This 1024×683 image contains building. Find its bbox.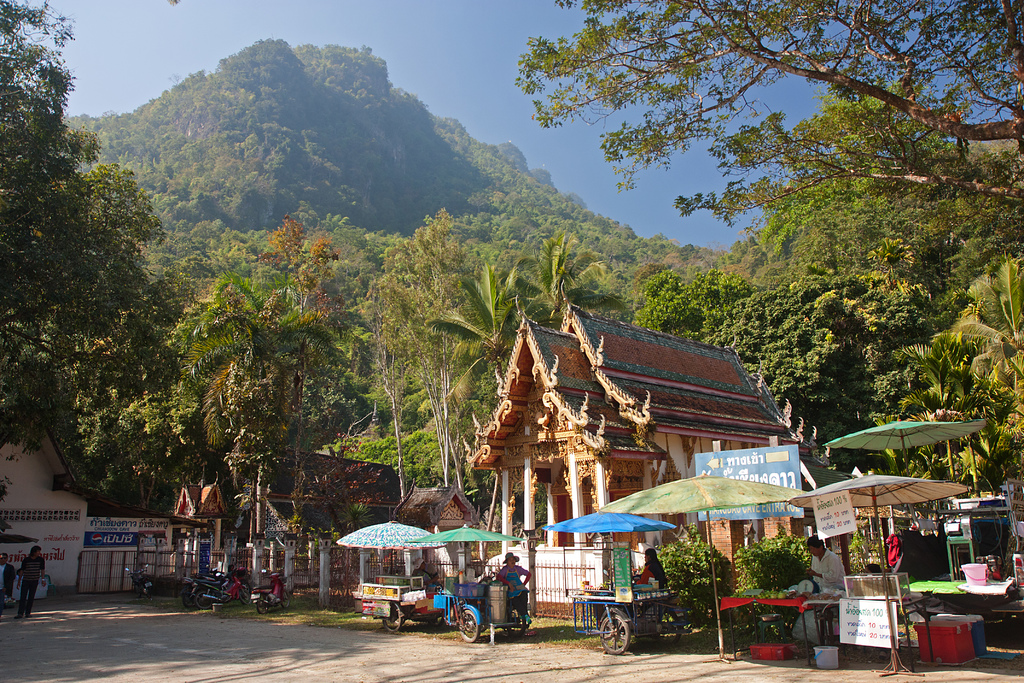
left=464, top=269, right=830, bottom=621.
